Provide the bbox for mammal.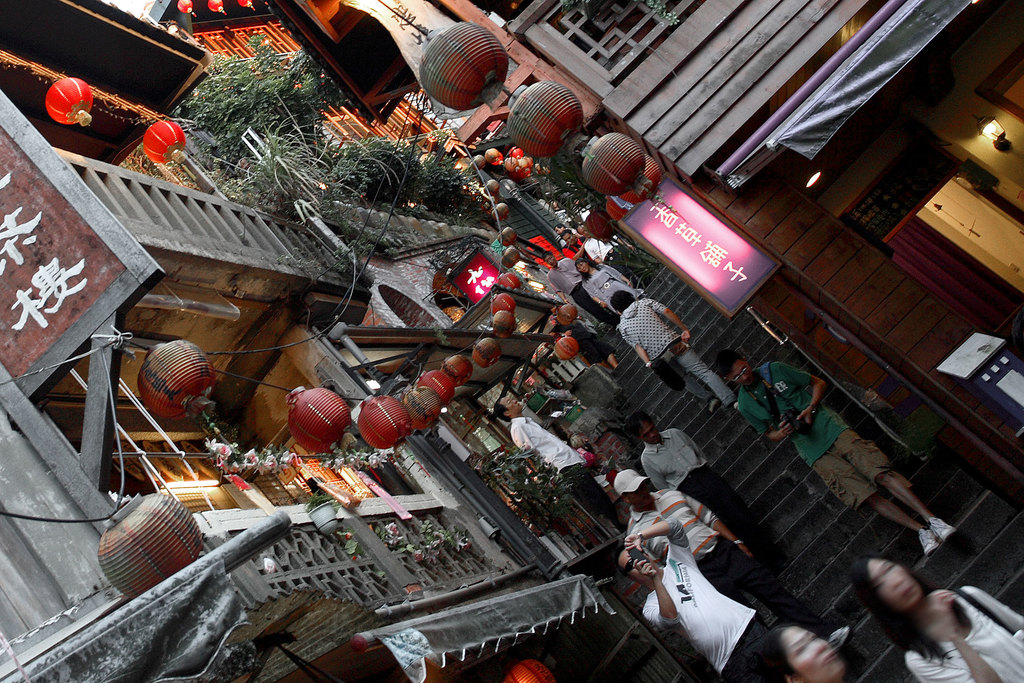
<bbox>607, 465, 832, 682</bbox>.
